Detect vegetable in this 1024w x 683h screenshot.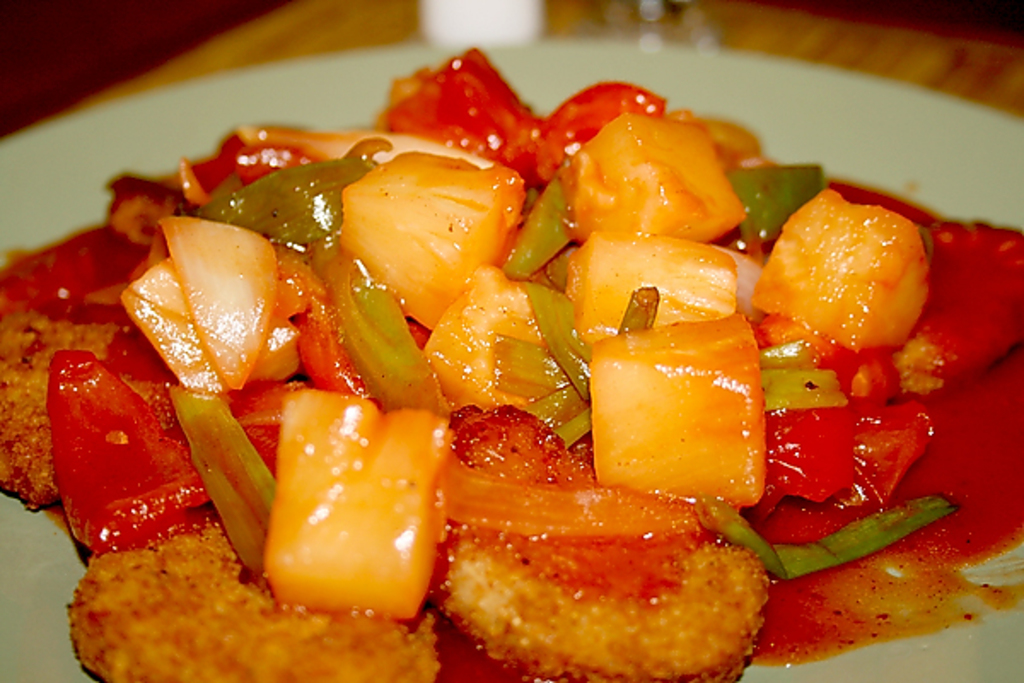
Detection: (759,319,949,505).
